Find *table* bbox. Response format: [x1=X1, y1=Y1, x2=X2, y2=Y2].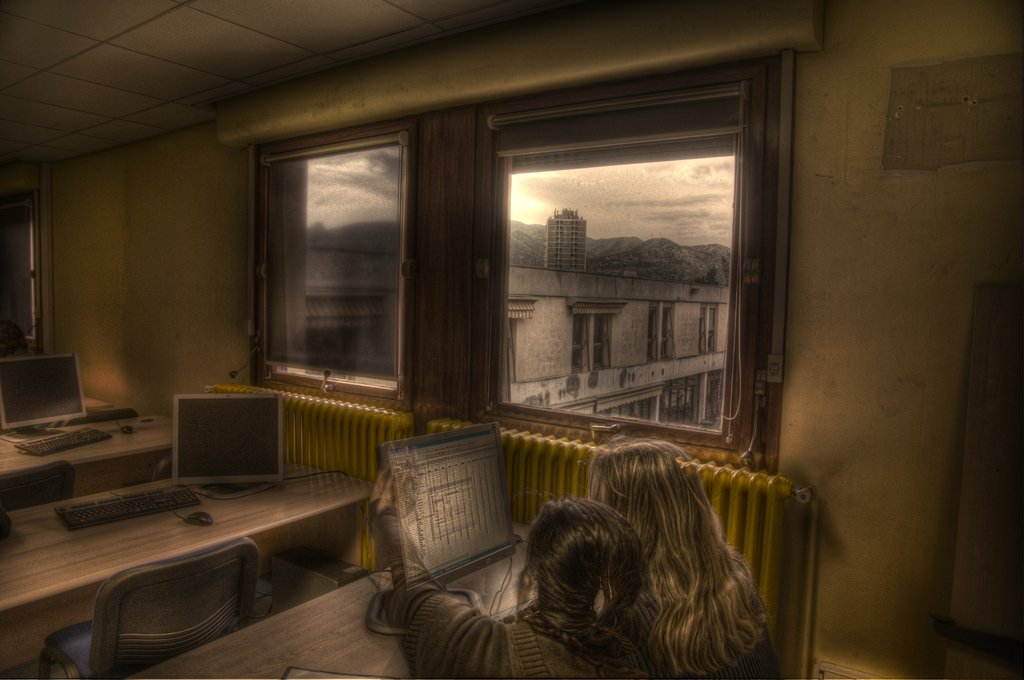
[x1=125, y1=525, x2=548, y2=679].
